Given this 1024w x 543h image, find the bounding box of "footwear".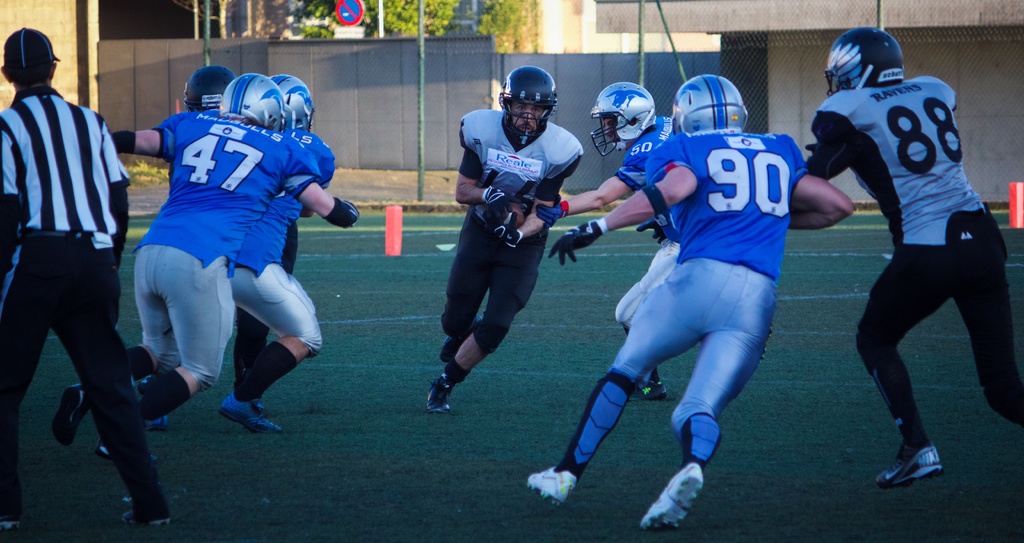
rect(626, 380, 666, 406).
